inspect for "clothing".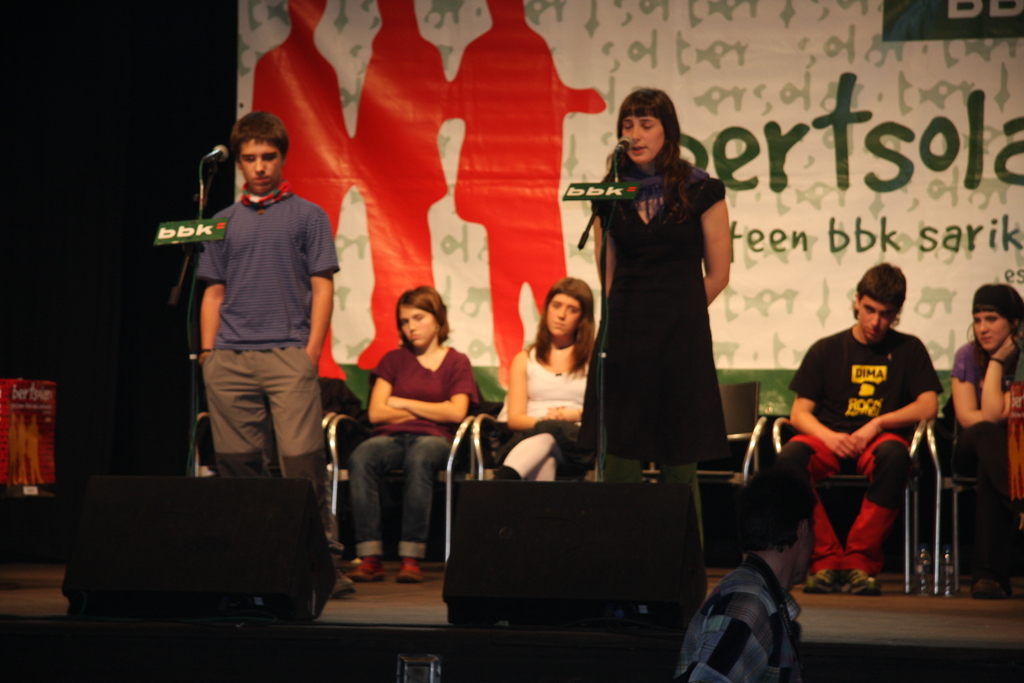
Inspection: locate(598, 124, 737, 493).
